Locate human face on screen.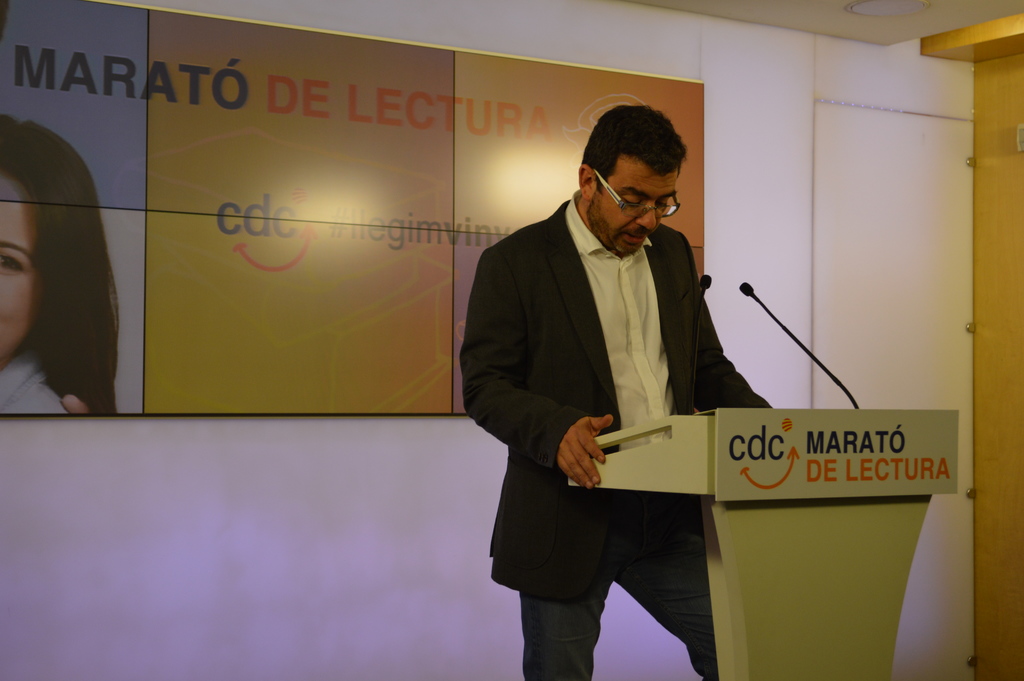
On screen at (1,167,26,370).
